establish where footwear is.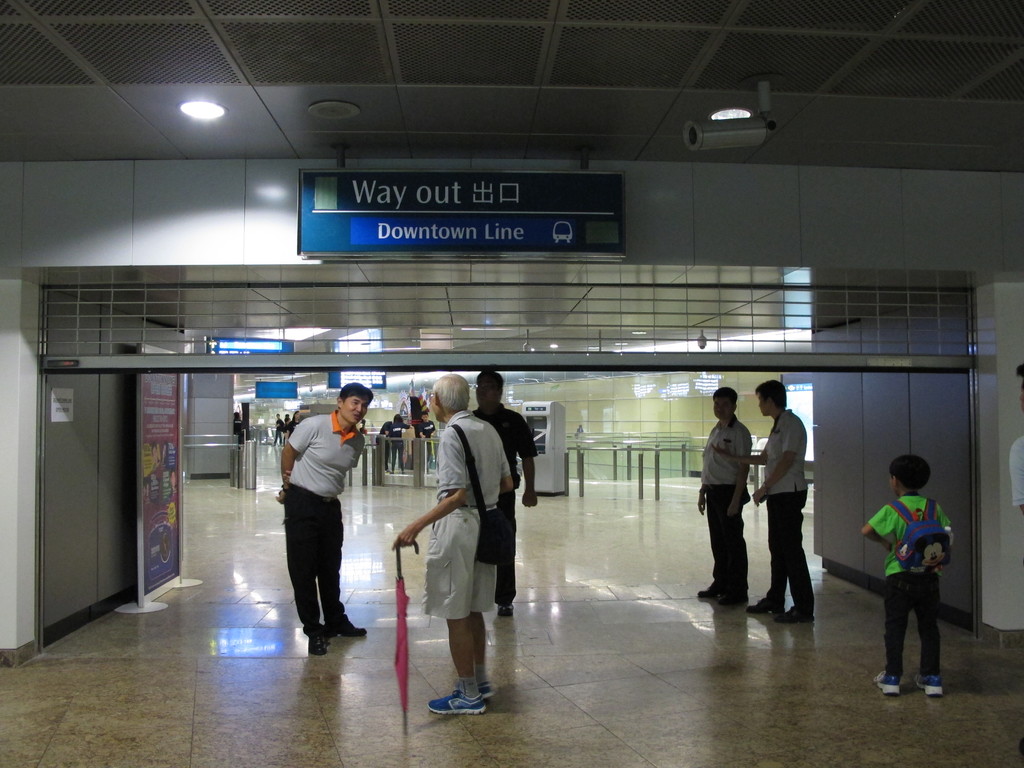
Established at [left=697, top=581, right=717, bottom=600].
